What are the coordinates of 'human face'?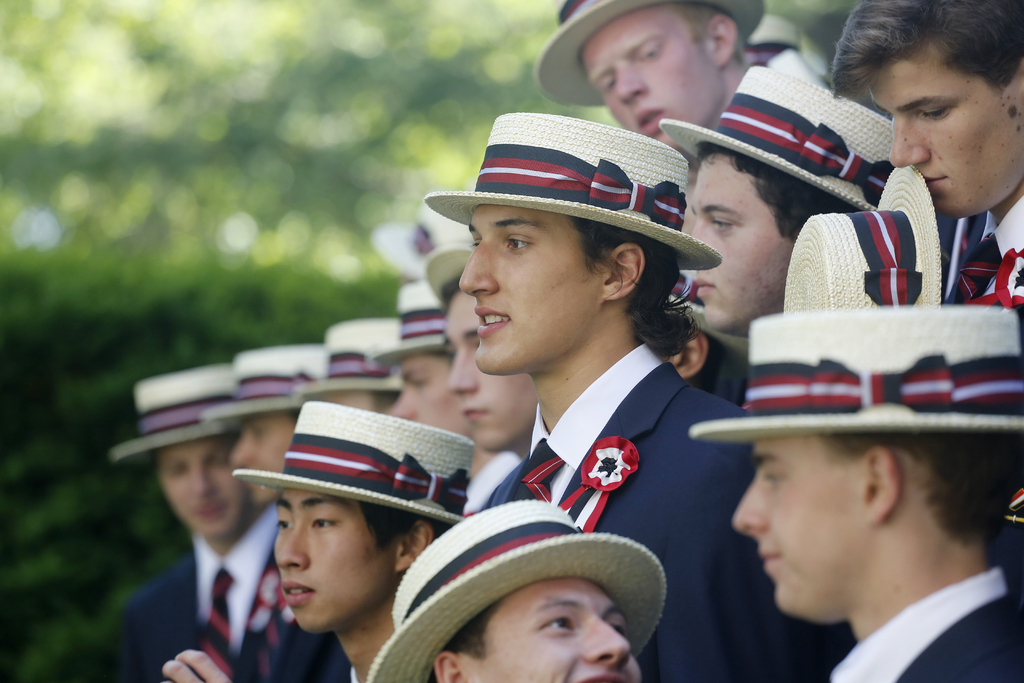
pyautogui.locateOnScreen(866, 52, 1021, 220).
